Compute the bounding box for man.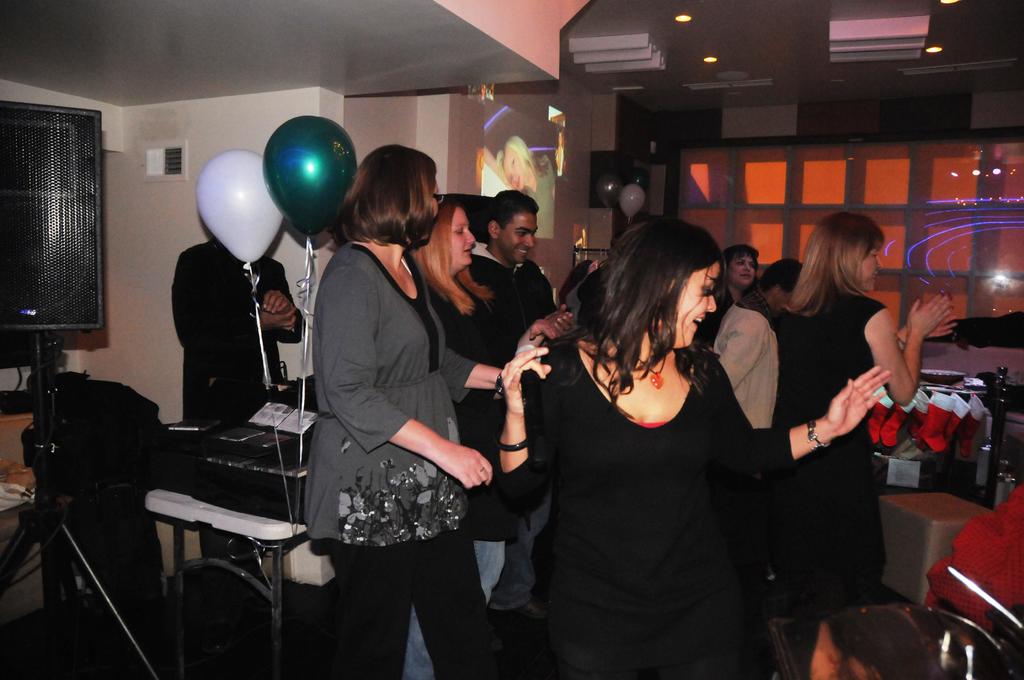
x1=463, y1=188, x2=557, y2=623.
